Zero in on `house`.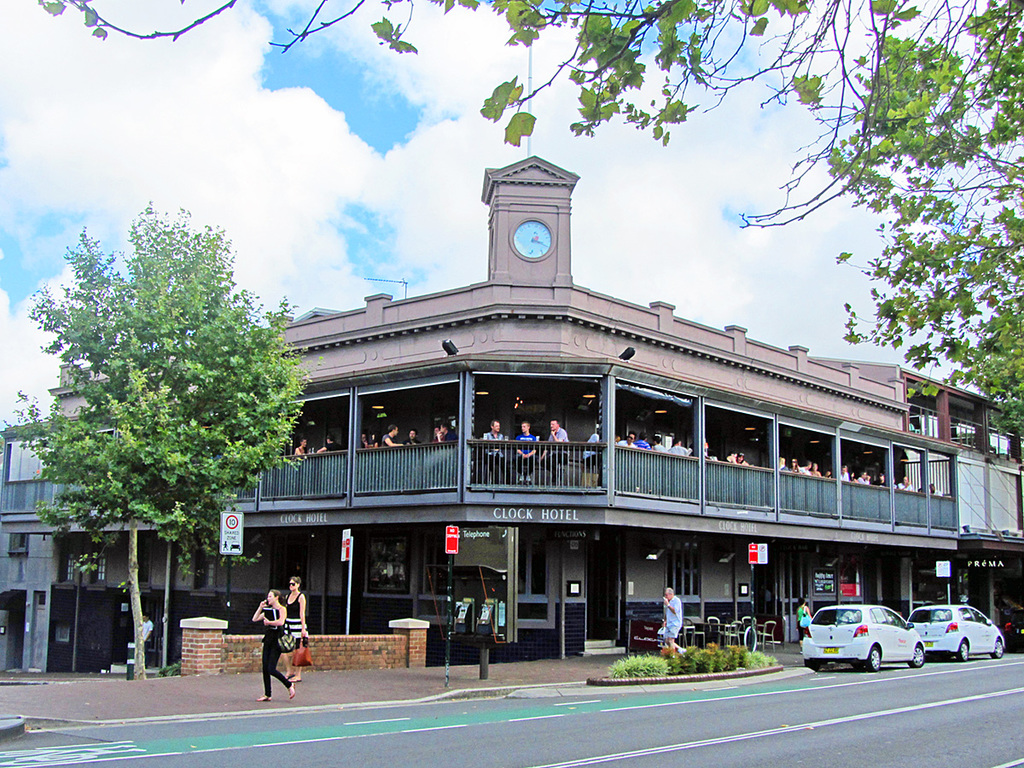
Zeroed in: 185:276:1019:657.
